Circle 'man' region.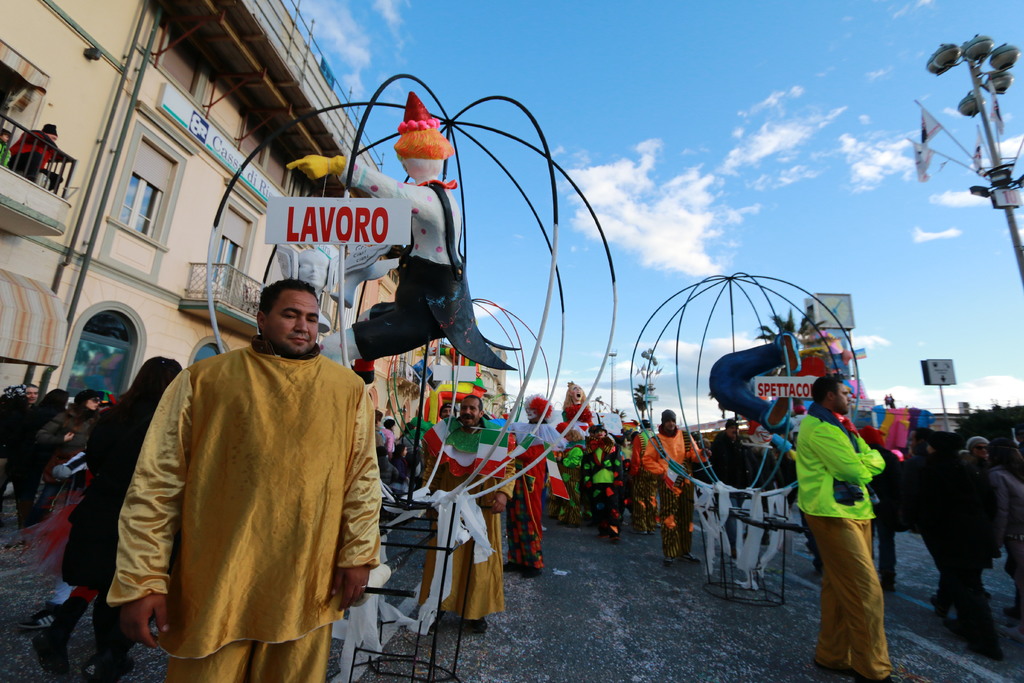
Region: BBox(714, 419, 744, 449).
